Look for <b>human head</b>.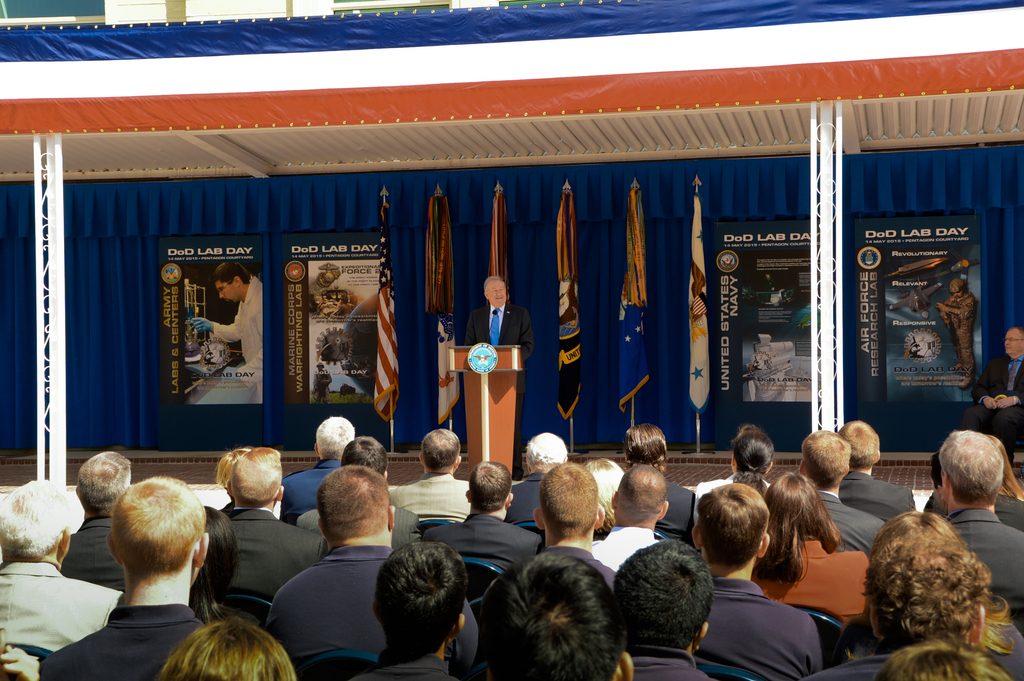
Found: (x1=0, y1=474, x2=84, y2=573).
